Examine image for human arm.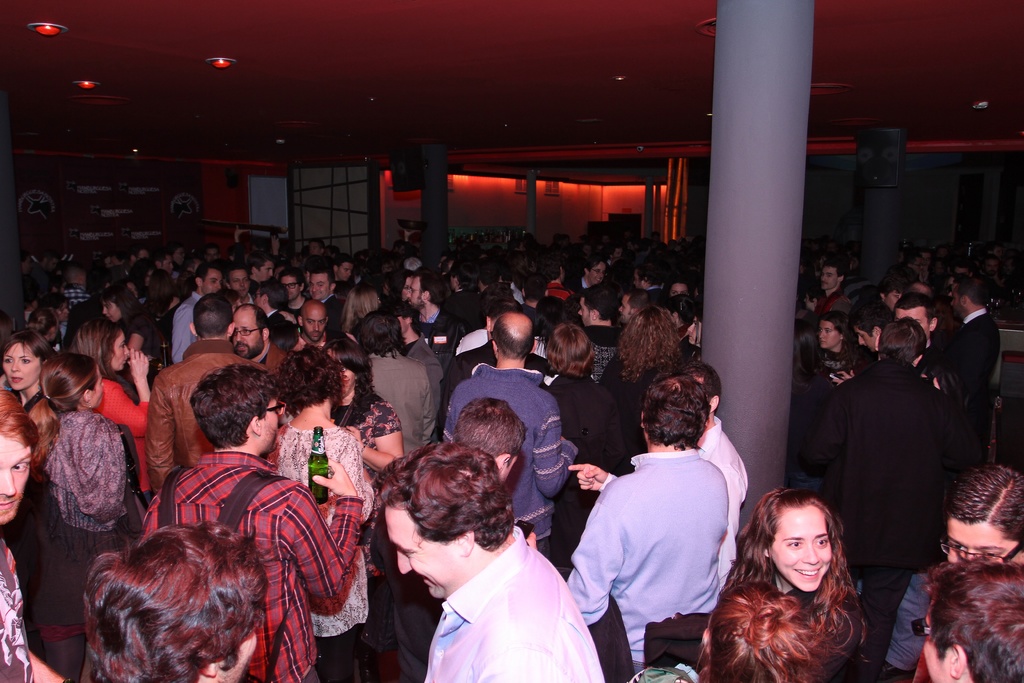
Examination result: <box>121,315,148,355</box>.
